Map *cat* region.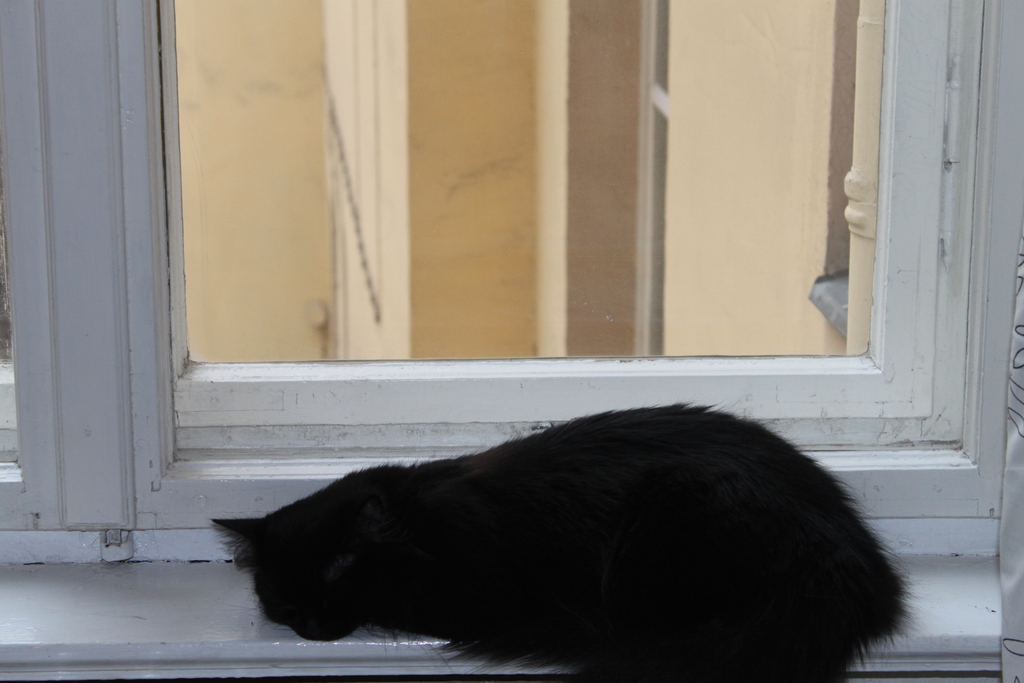
Mapped to Rect(209, 409, 923, 682).
